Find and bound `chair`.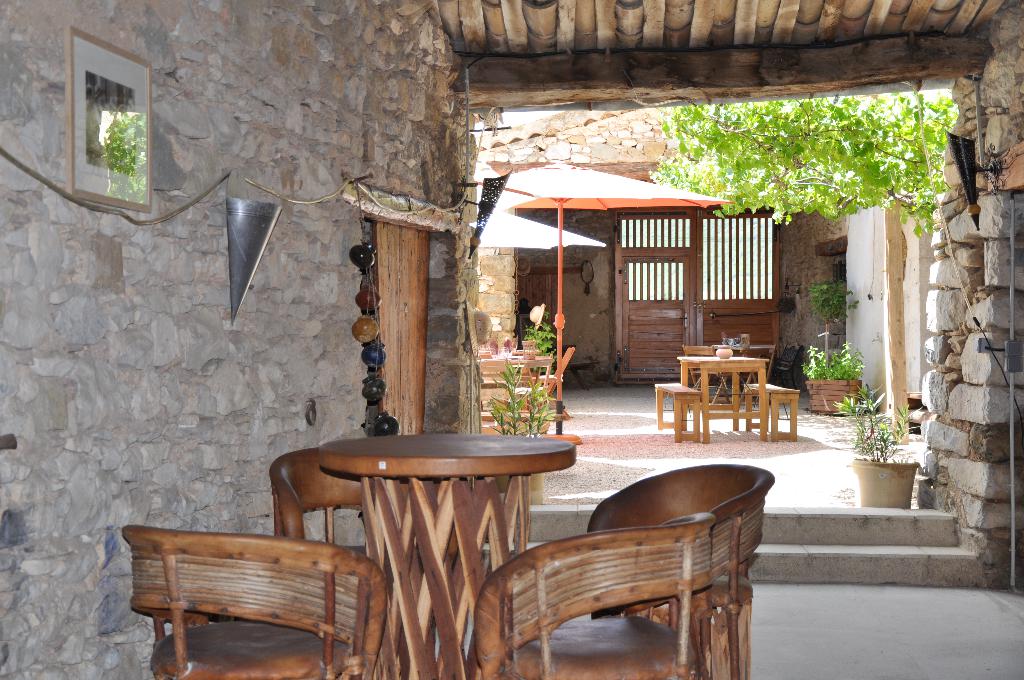
Bound: Rect(586, 461, 776, 677).
